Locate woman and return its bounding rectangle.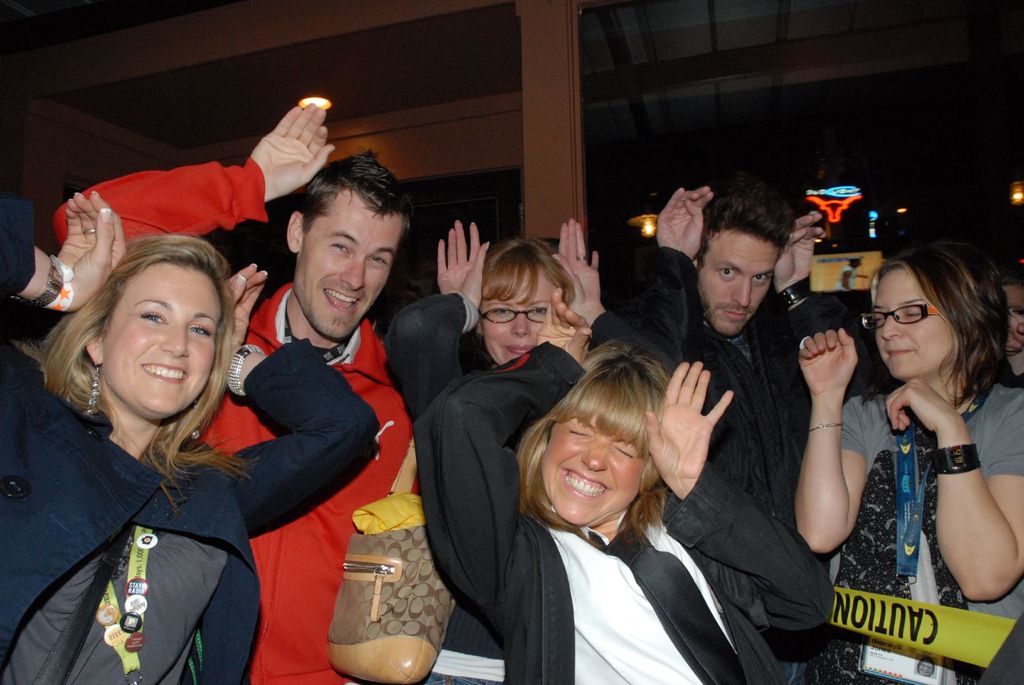
{"left": 385, "top": 219, "right": 730, "bottom": 684}.
